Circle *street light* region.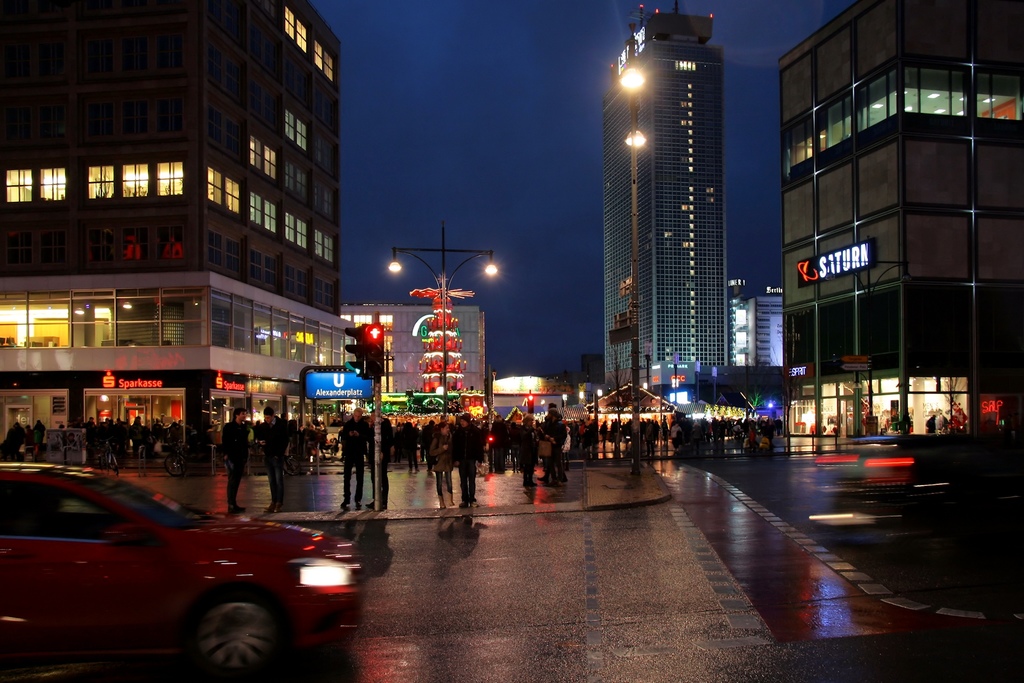
Region: crop(694, 362, 700, 402).
